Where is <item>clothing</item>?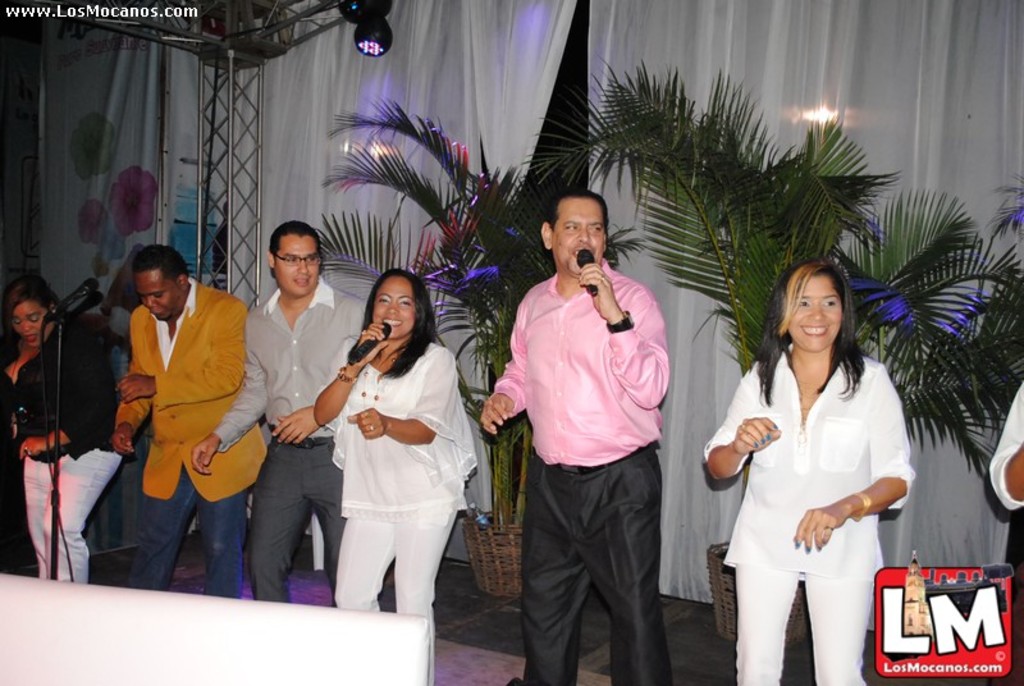
{"x1": 328, "y1": 340, "x2": 488, "y2": 622}.
